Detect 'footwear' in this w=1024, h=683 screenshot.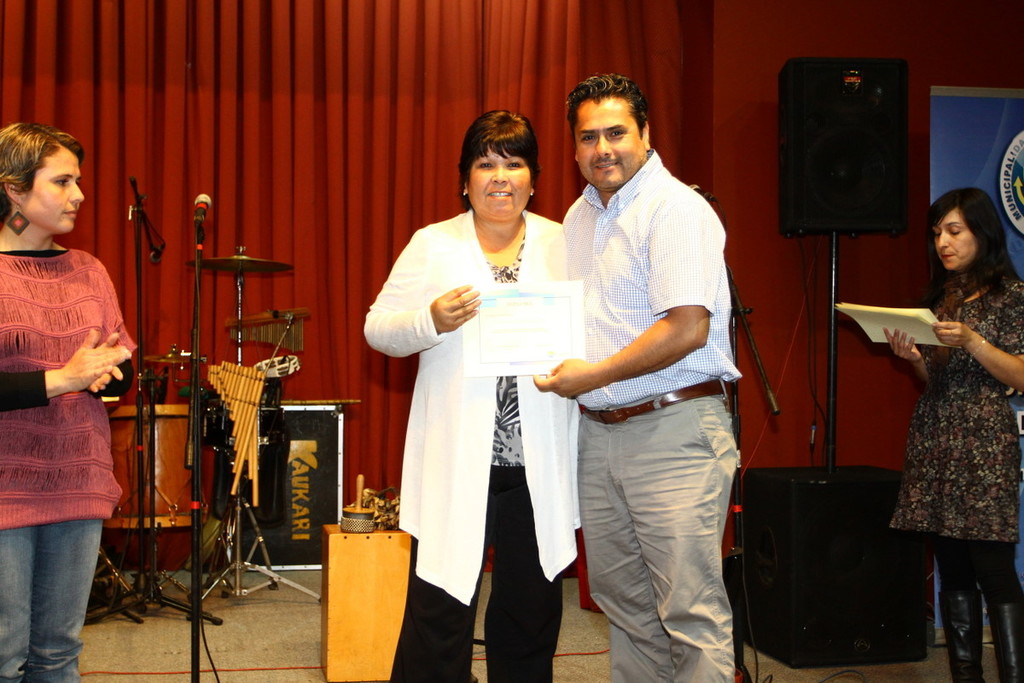
Detection: x1=992 y1=609 x2=1023 y2=682.
